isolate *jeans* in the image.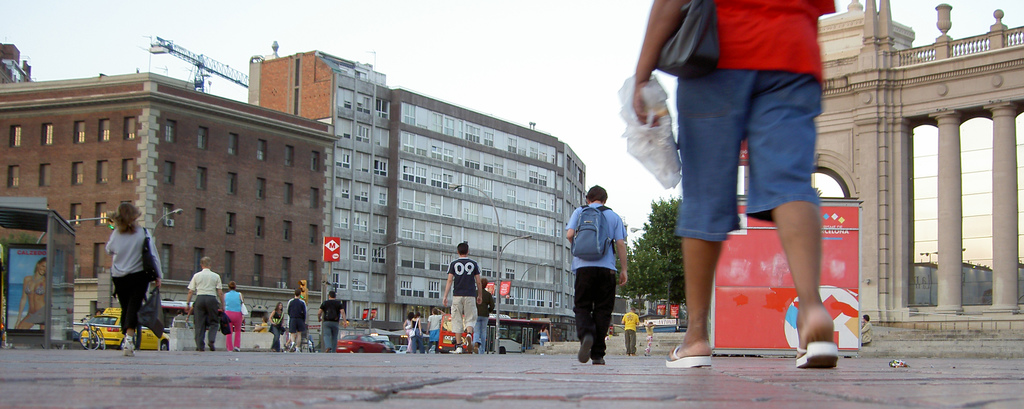
Isolated region: x1=471, y1=312, x2=495, y2=355.
